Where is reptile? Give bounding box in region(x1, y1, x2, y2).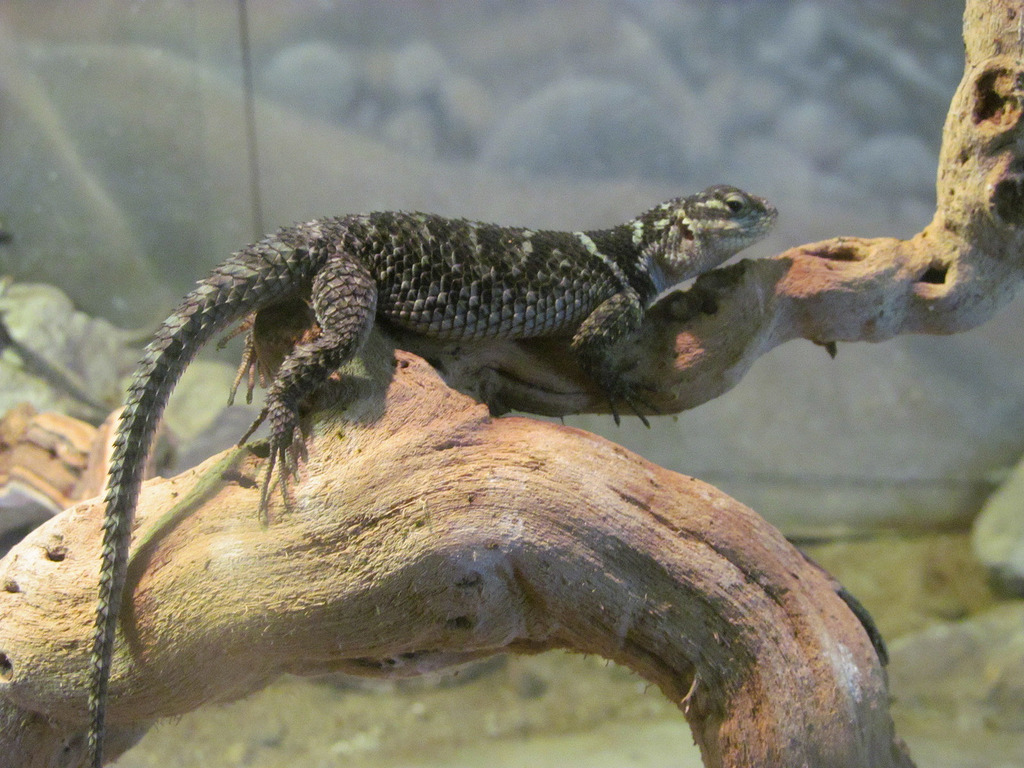
region(87, 180, 780, 767).
